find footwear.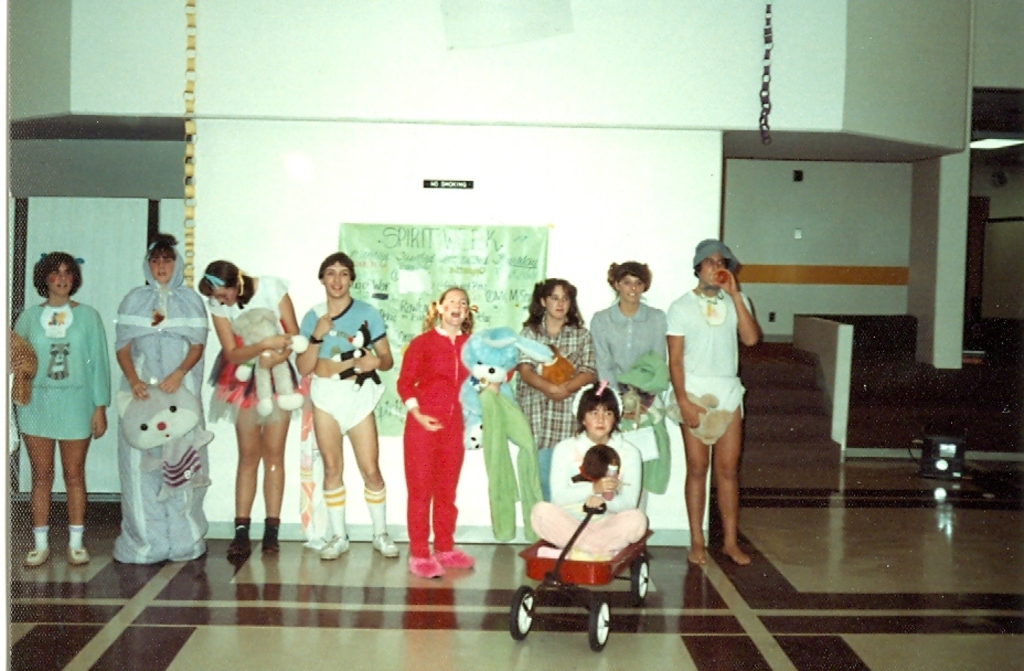
(412, 556, 438, 583).
